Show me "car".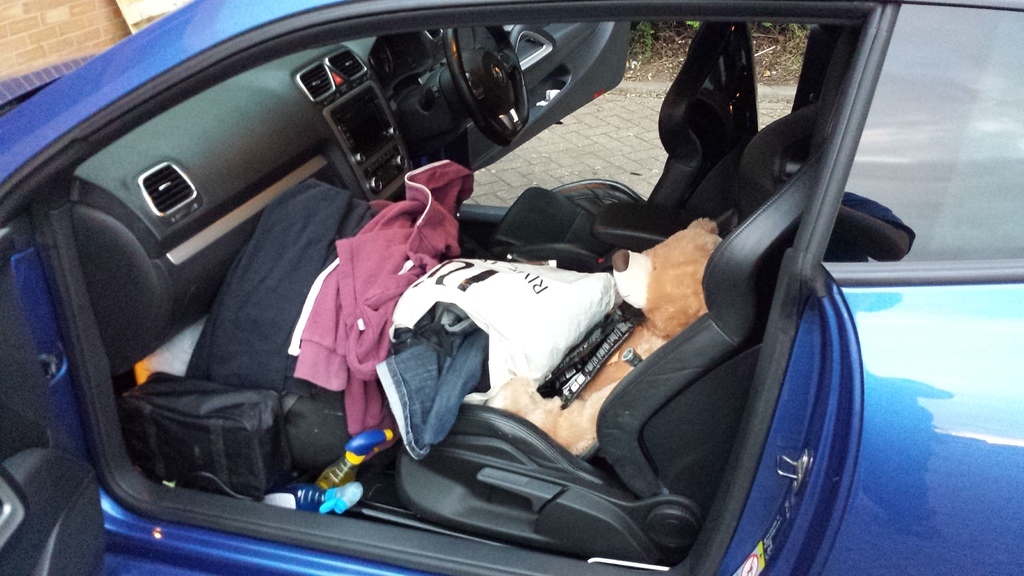
"car" is here: (x1=0, y1=0, x2=1023, y2=575).
